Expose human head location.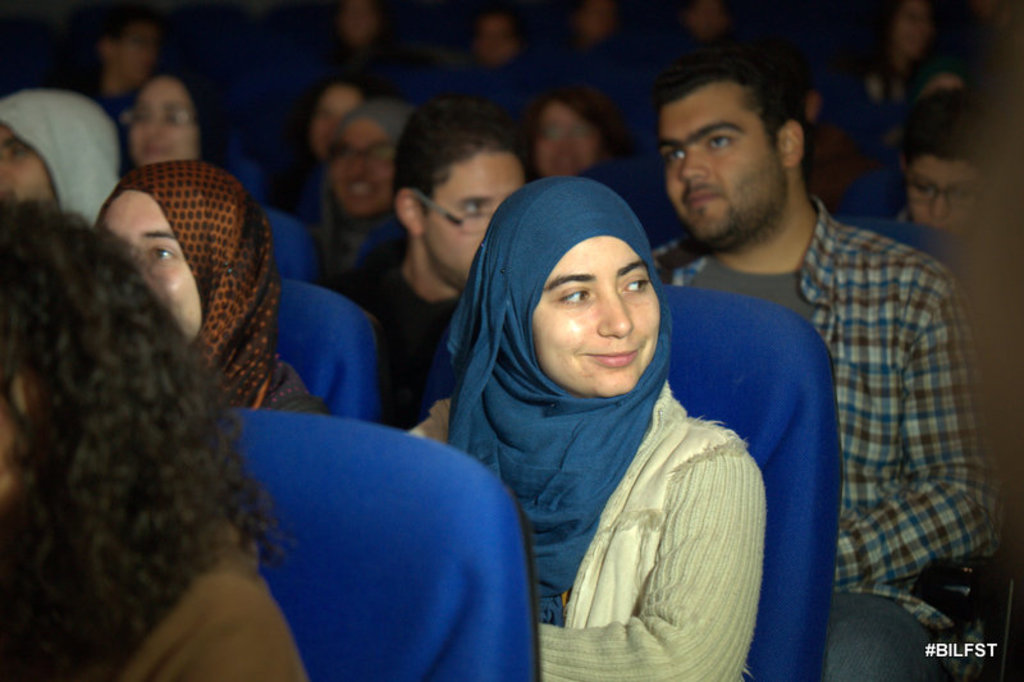
Exposed at x1=389 y1=113 x2=544 y2=282.
